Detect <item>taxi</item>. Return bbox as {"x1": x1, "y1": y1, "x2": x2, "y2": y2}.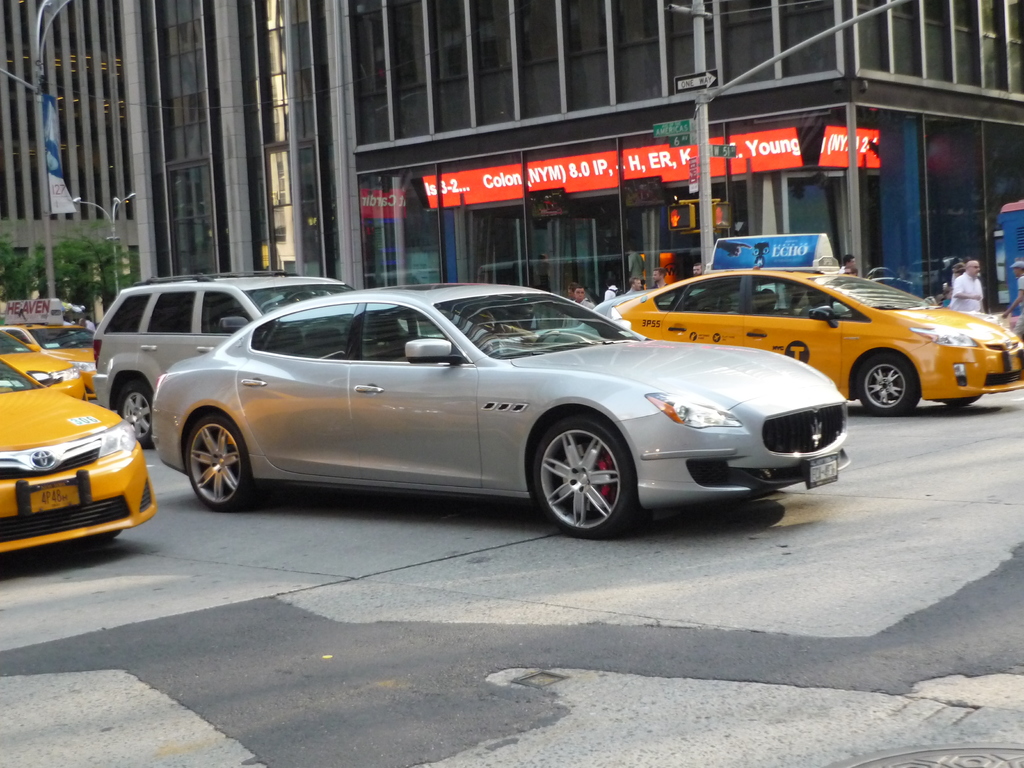
{"x1": 605, "y1": 253, "x2": 1013, "y2": 409}.
